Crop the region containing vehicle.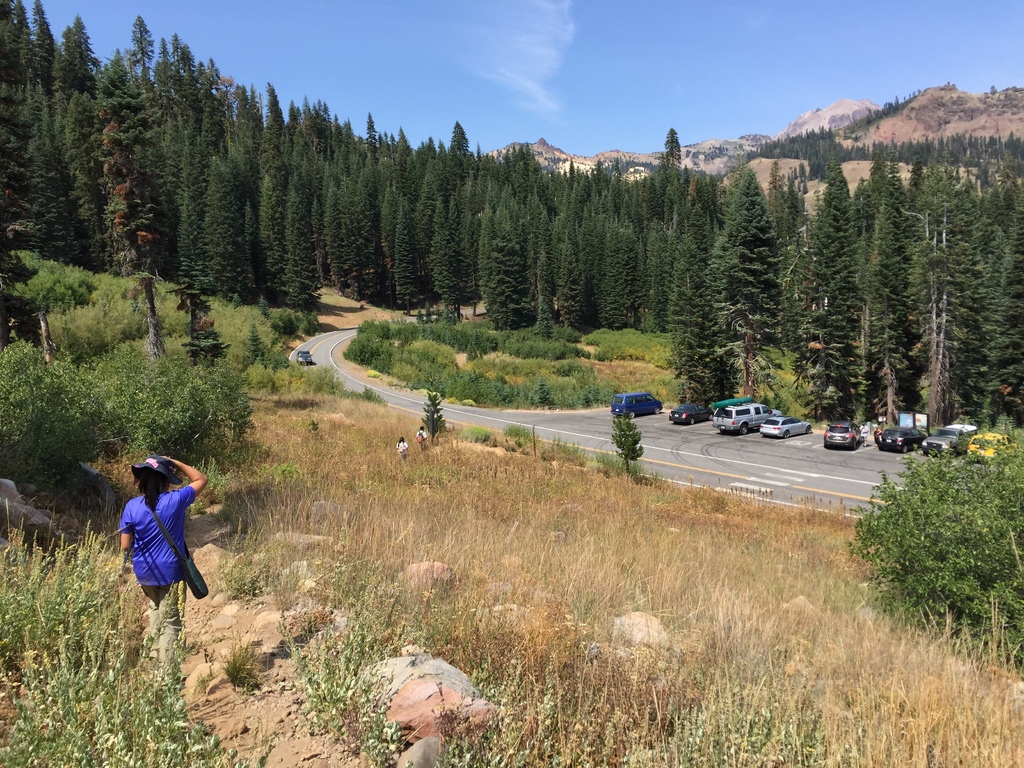
Crop region: detection(755, 412, 811, 438).
